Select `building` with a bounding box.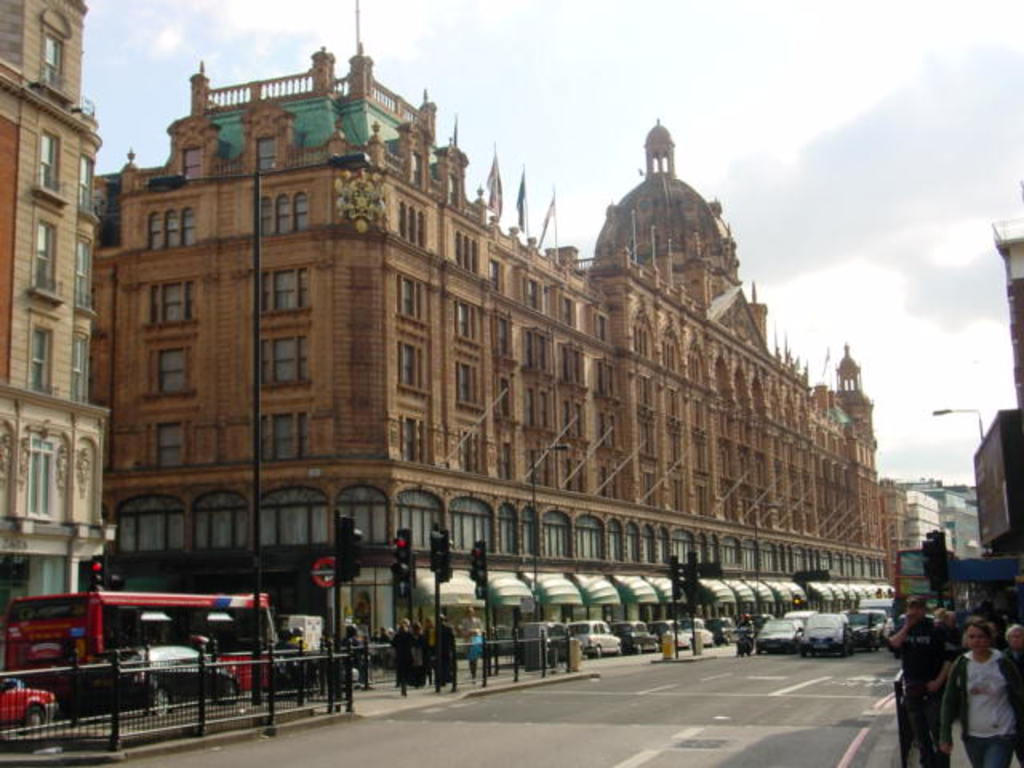
(965, 211, 1022, 571).
